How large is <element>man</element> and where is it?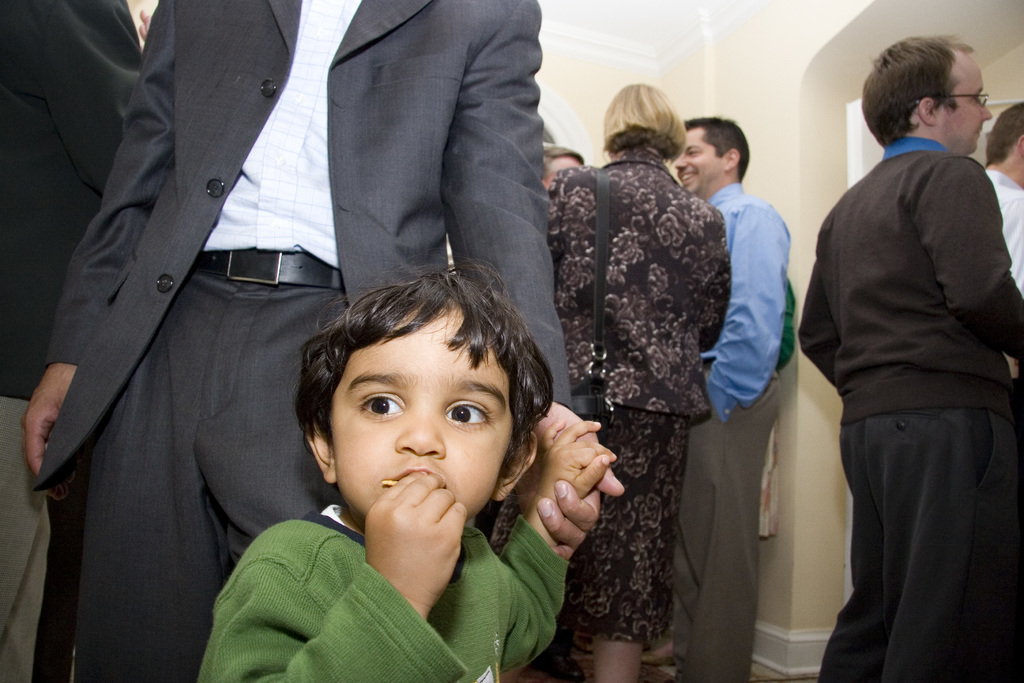
Bounding box: box=[984, 103, 1023, 292].
